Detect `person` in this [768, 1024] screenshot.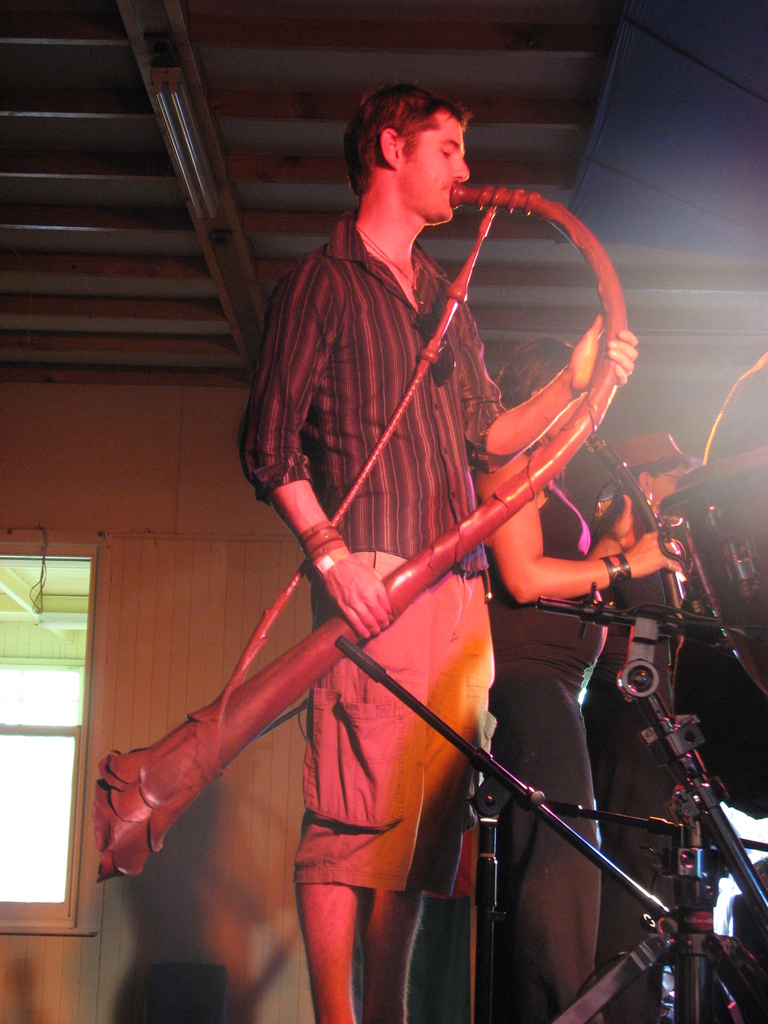
Detection: select_region(174, 70, 663, 1010).
